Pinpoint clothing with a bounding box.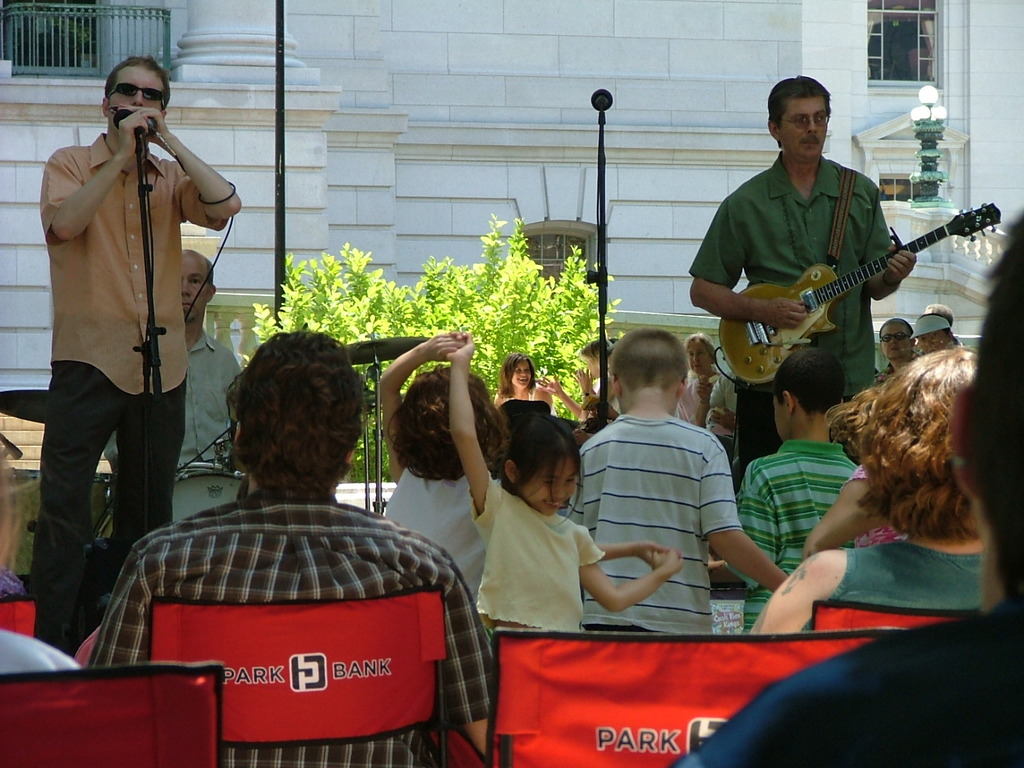
{"x1": 733, "y1": 442, "x2": 854, "y2": 626}.
